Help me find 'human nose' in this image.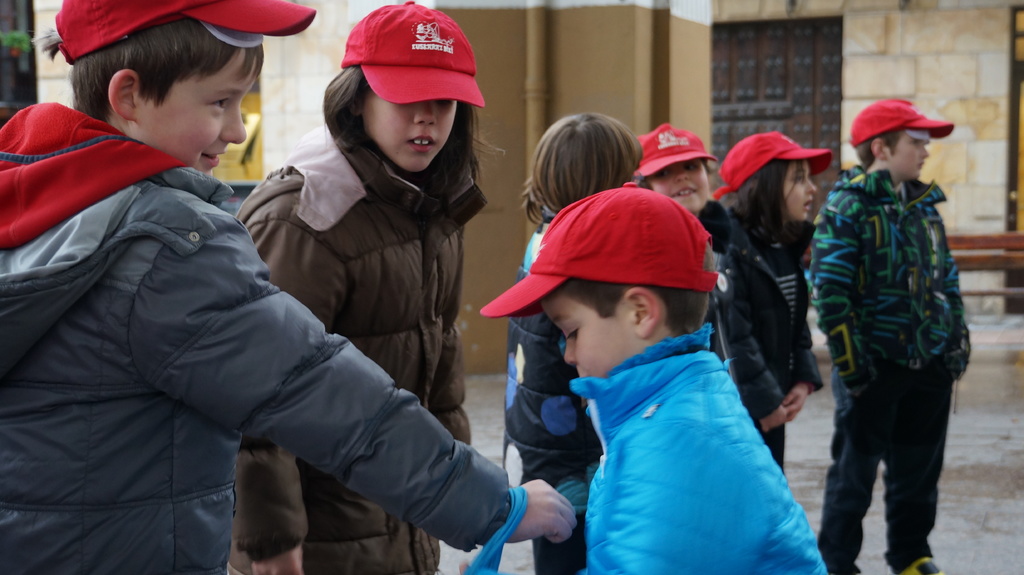
Found it: left=222, top=104, right=247, bottom=144.
